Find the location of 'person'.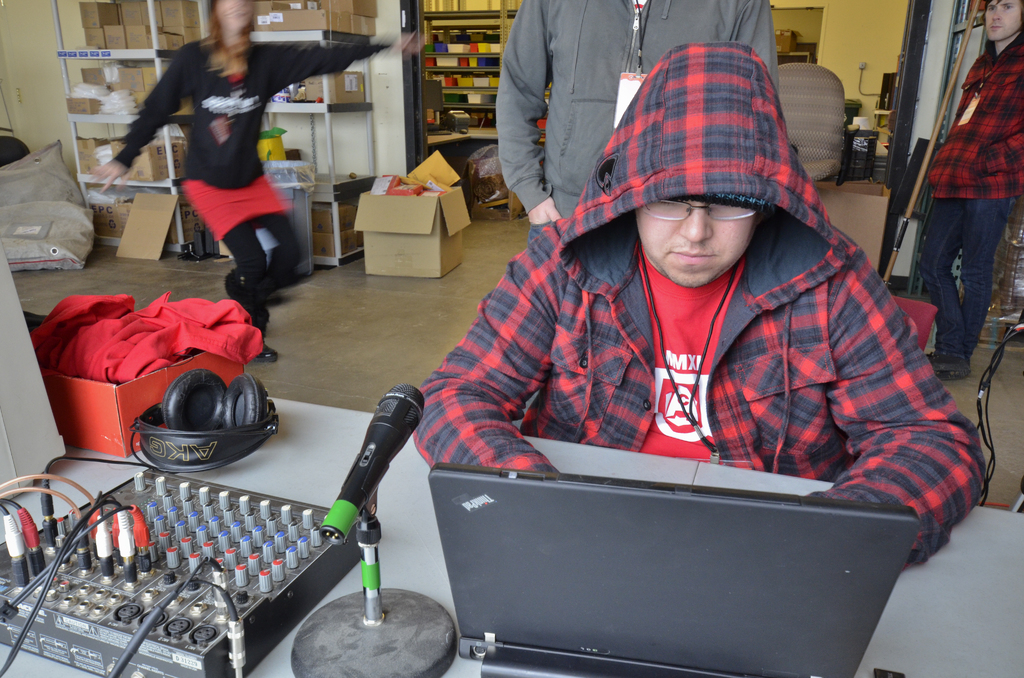
Location: {"left": 429, "top": 36, "right": 926, "bottom": 638}.
